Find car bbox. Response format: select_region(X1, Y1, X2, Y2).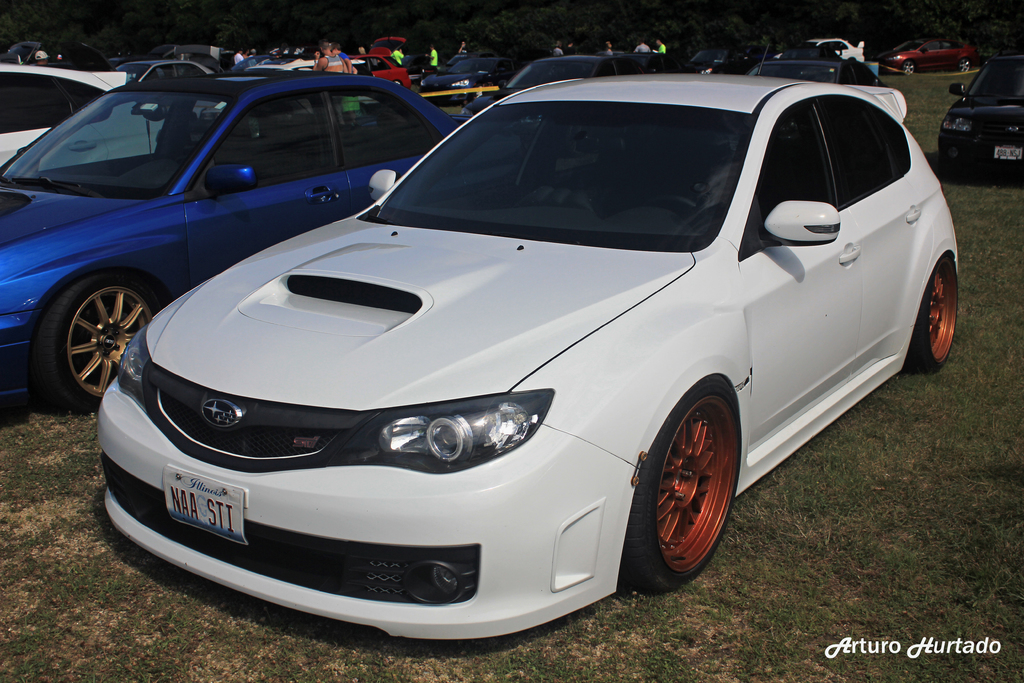
select_region(928, 53, 1023, 181).
